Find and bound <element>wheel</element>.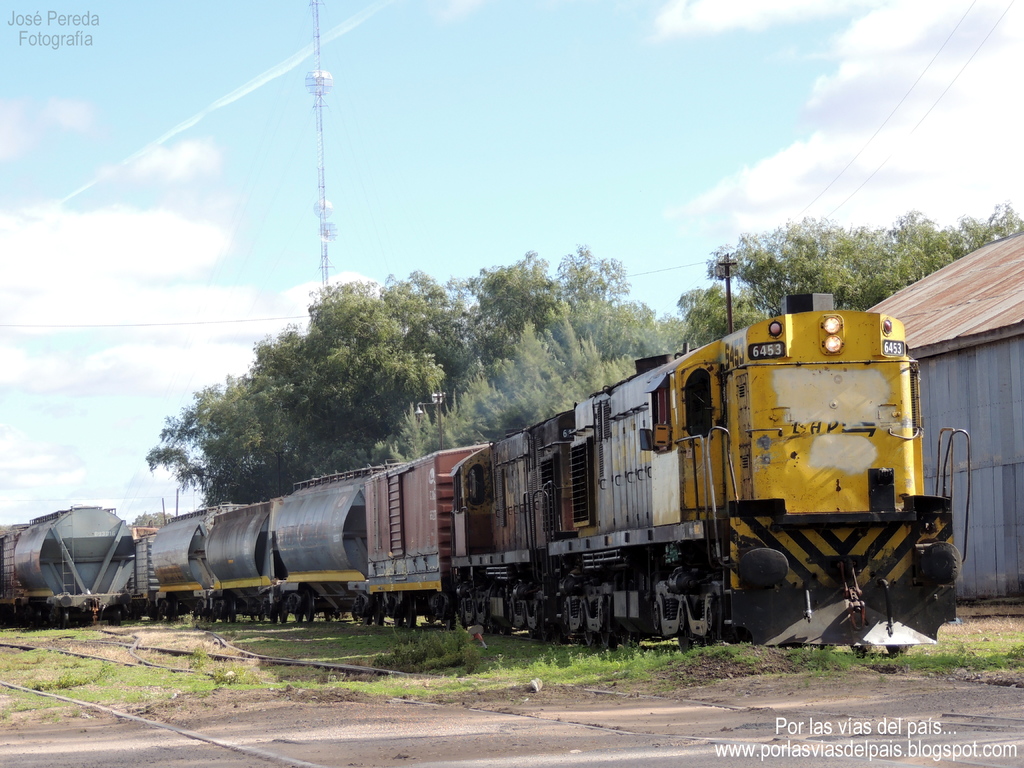
Bound: (x1=580, y1=606, x2=593, y2=644).
